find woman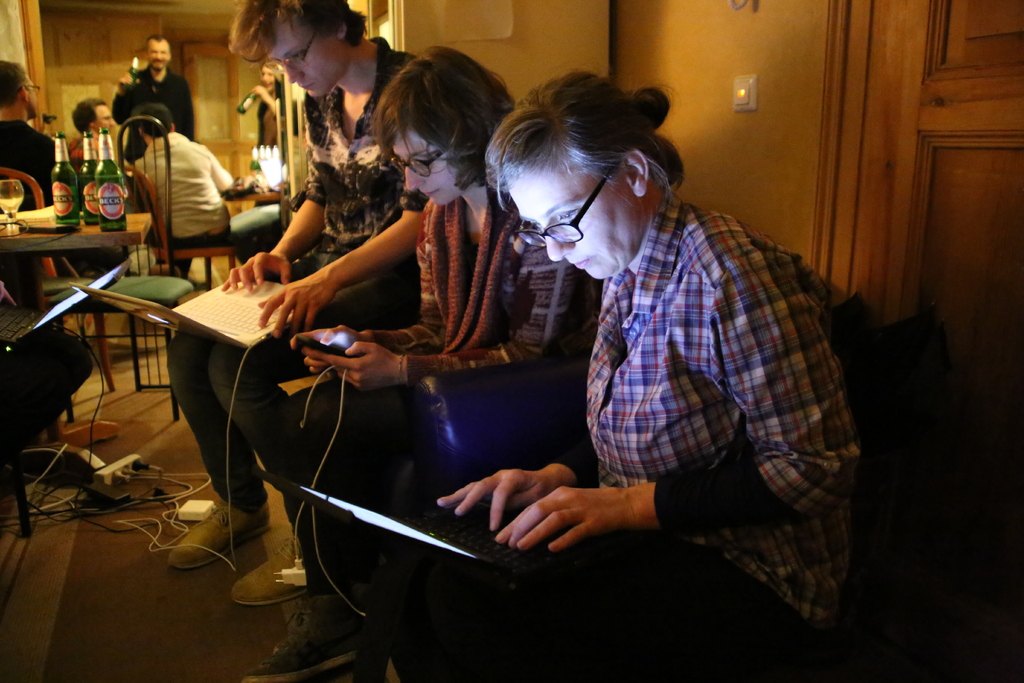
481,72,846,618
